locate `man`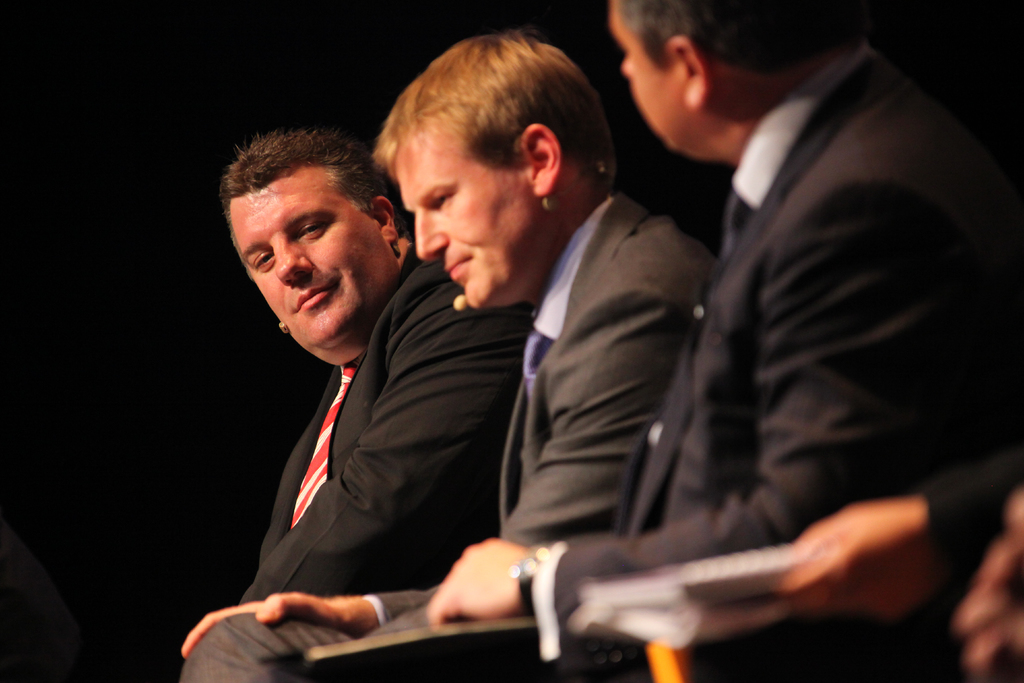
detection(423, 0, 1023, 682)
